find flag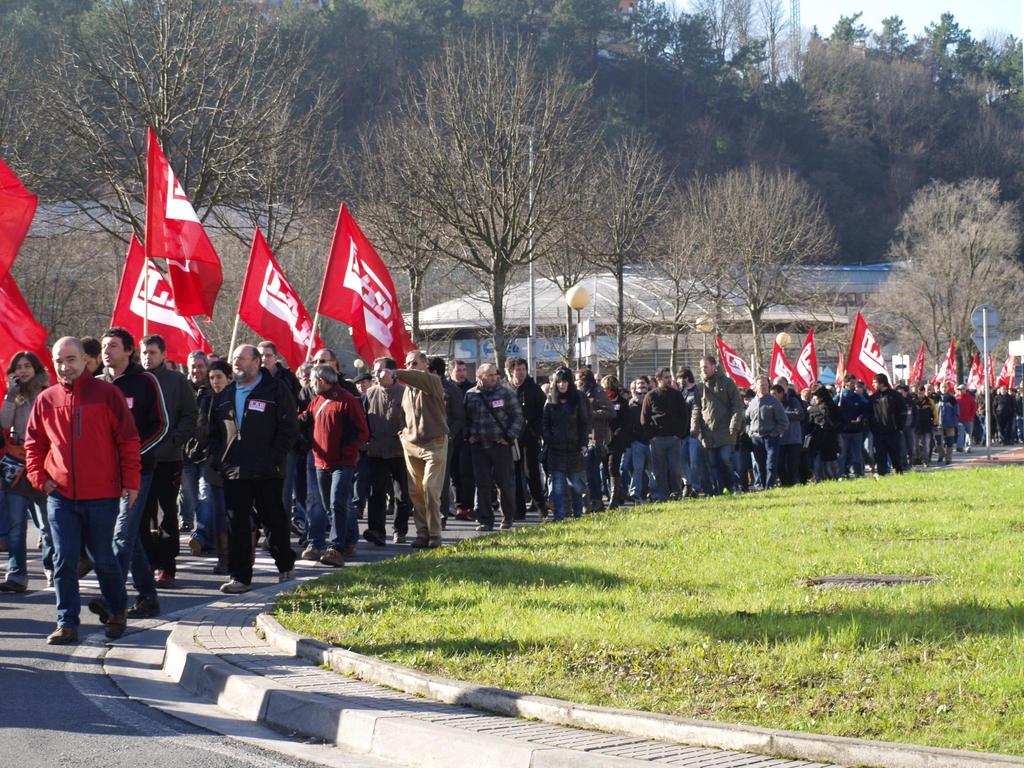
779/334/828/406
